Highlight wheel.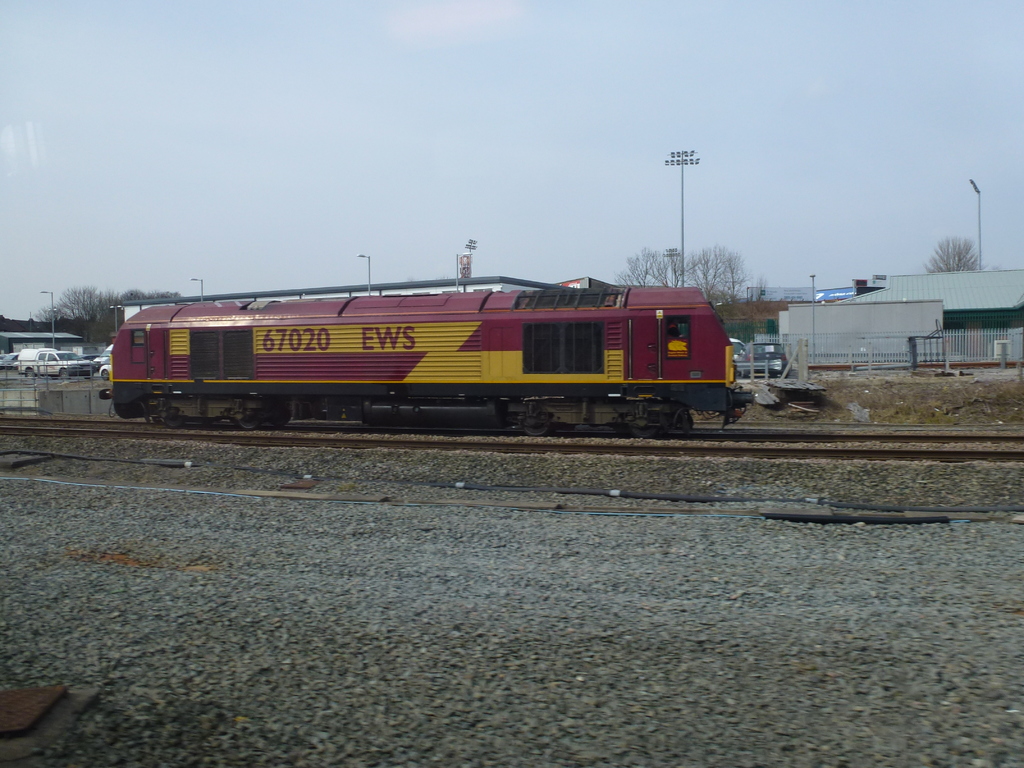
Highlighted region: 238,401,260,429.
